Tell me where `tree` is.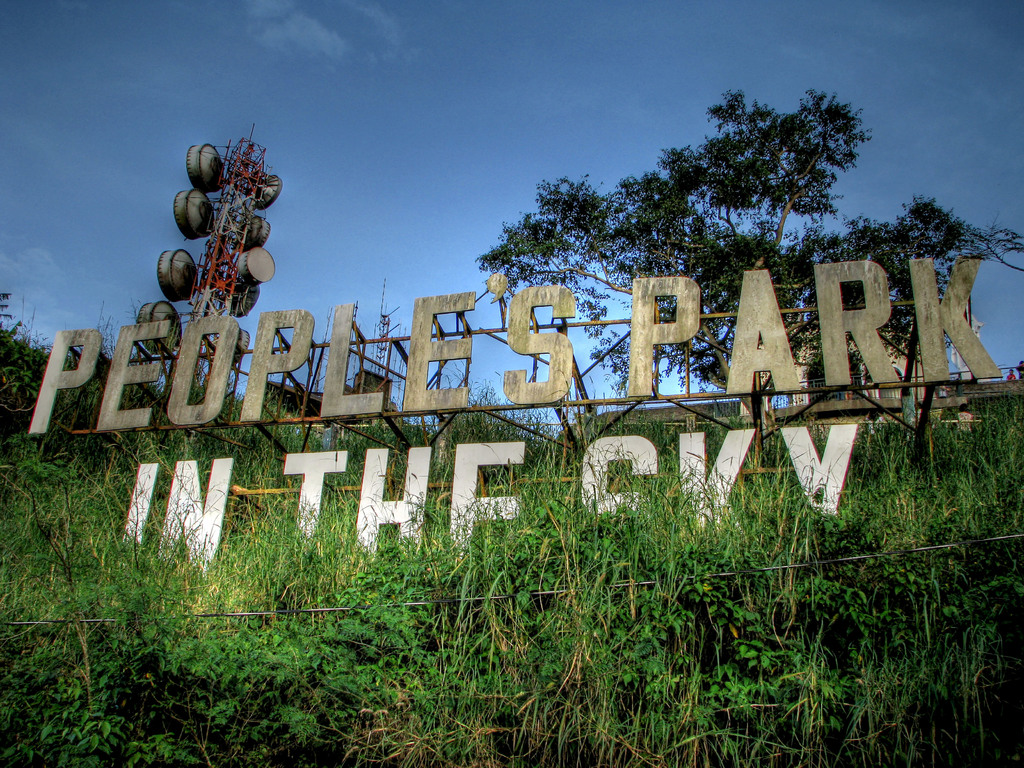
`tree` is at bbox=[953, 220, 1023, 273].
